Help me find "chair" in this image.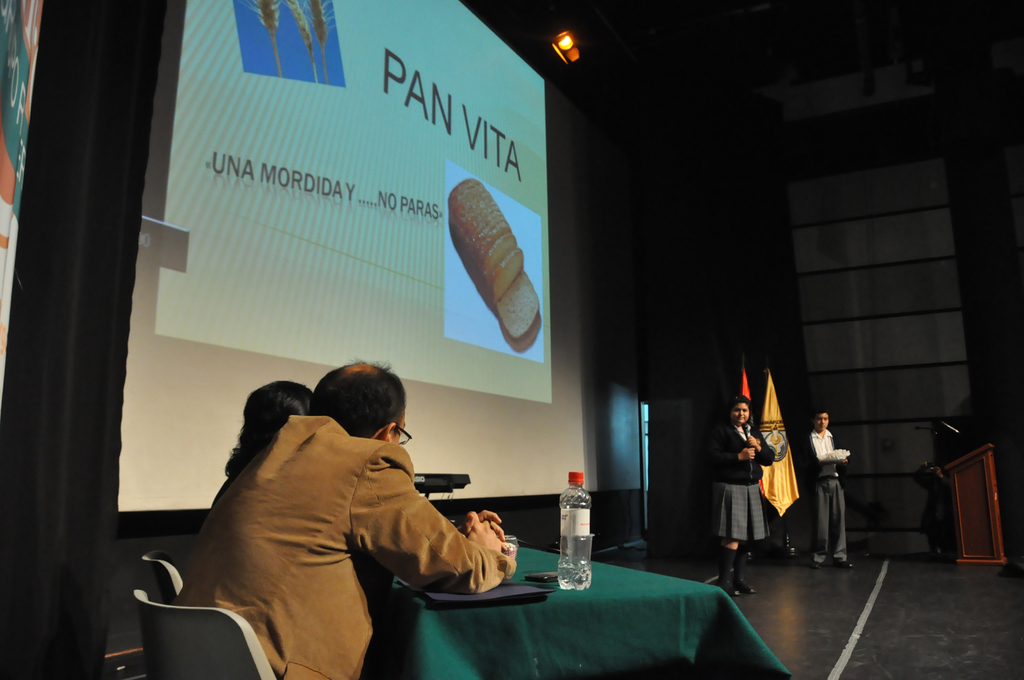
Found it: BBox(140, 542, 188, 605).
